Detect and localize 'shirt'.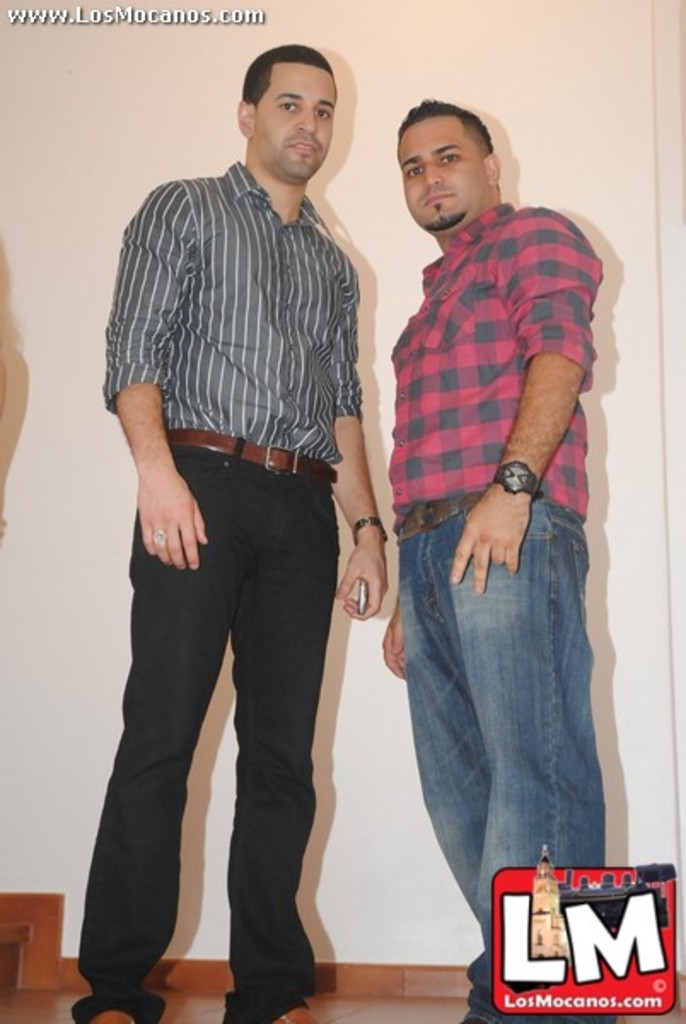
Localized at (389,195,604,531).
